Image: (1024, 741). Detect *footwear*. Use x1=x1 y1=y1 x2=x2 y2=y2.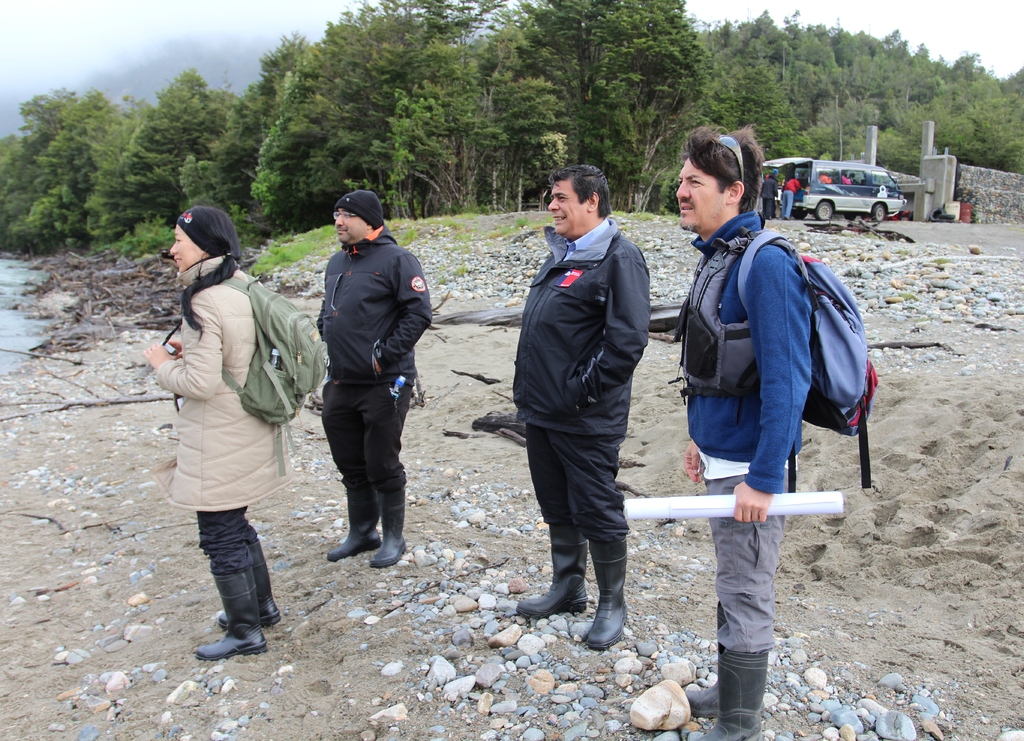
x1=365 y1=486 x2=408 y2=570.
